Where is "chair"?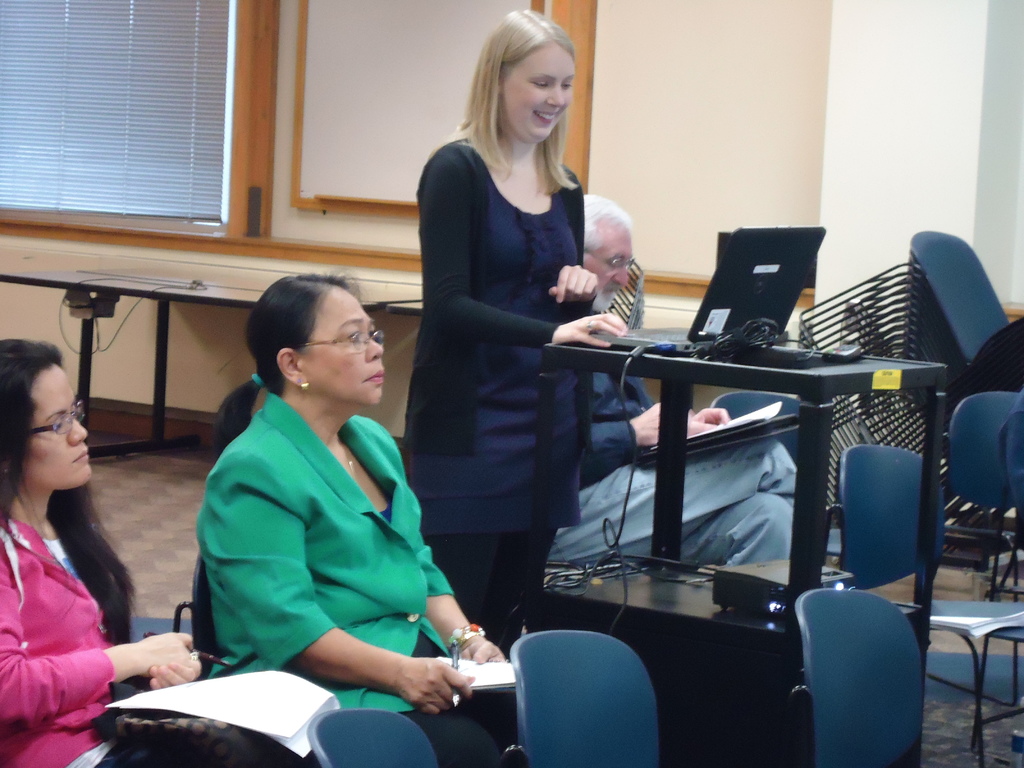
<box>923,388,1023,584</box>.
